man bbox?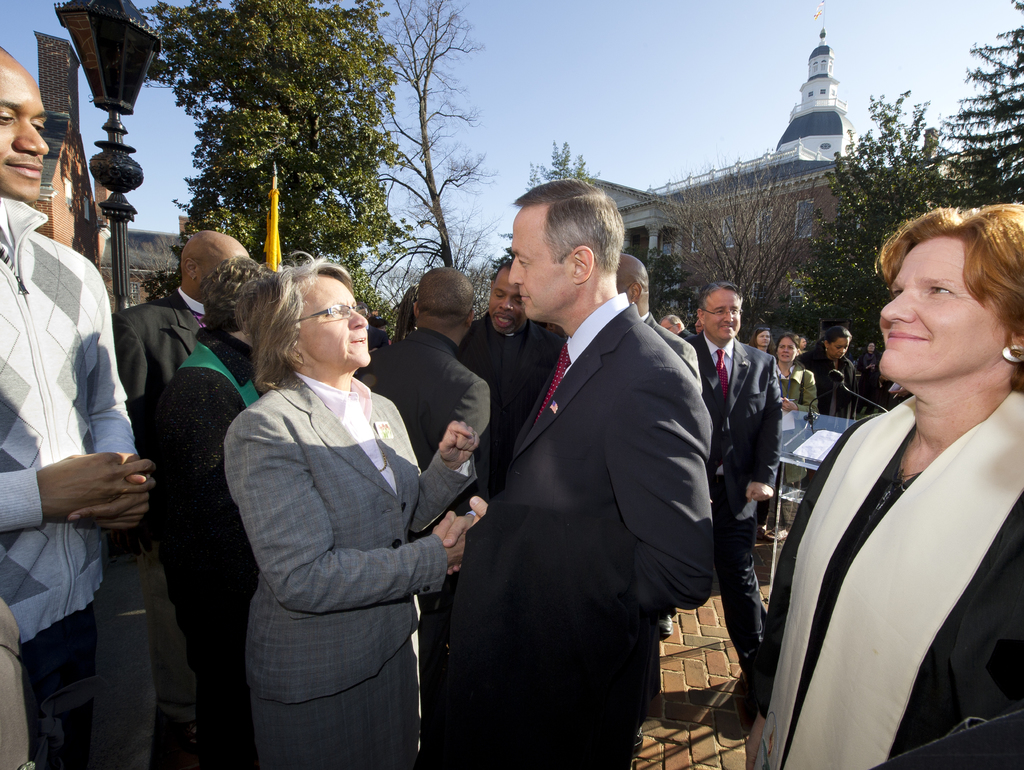
(left=425, top=158, right=740, bottom=762)
